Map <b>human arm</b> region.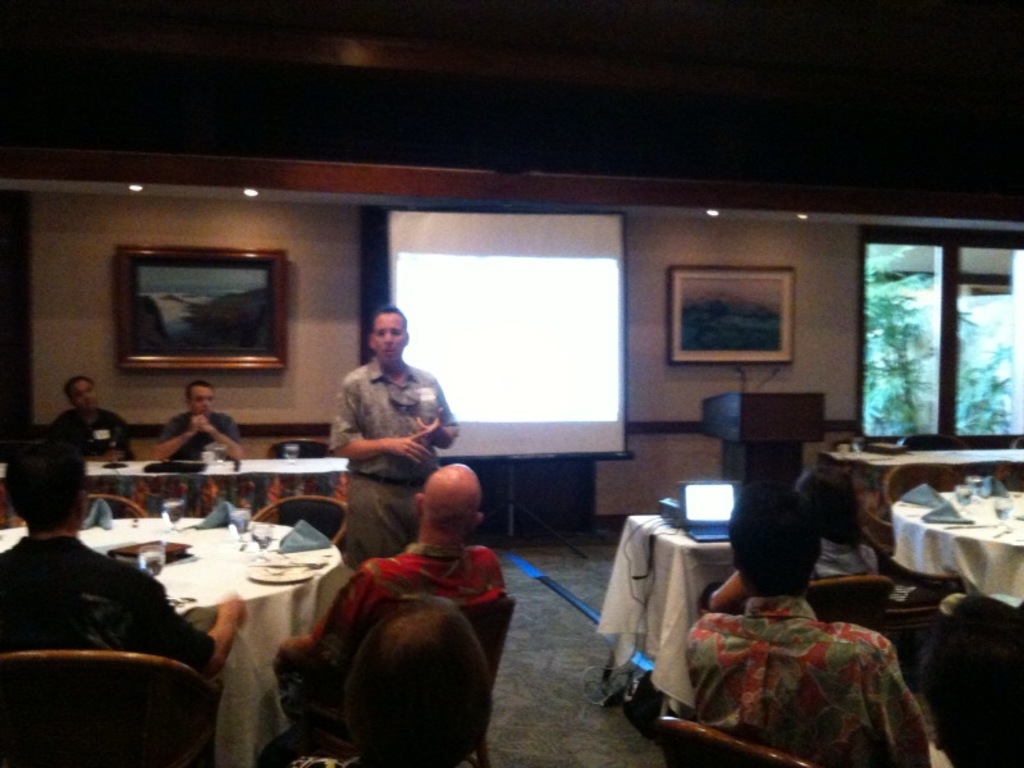
Mapped to [332, 379, 421, 483].
